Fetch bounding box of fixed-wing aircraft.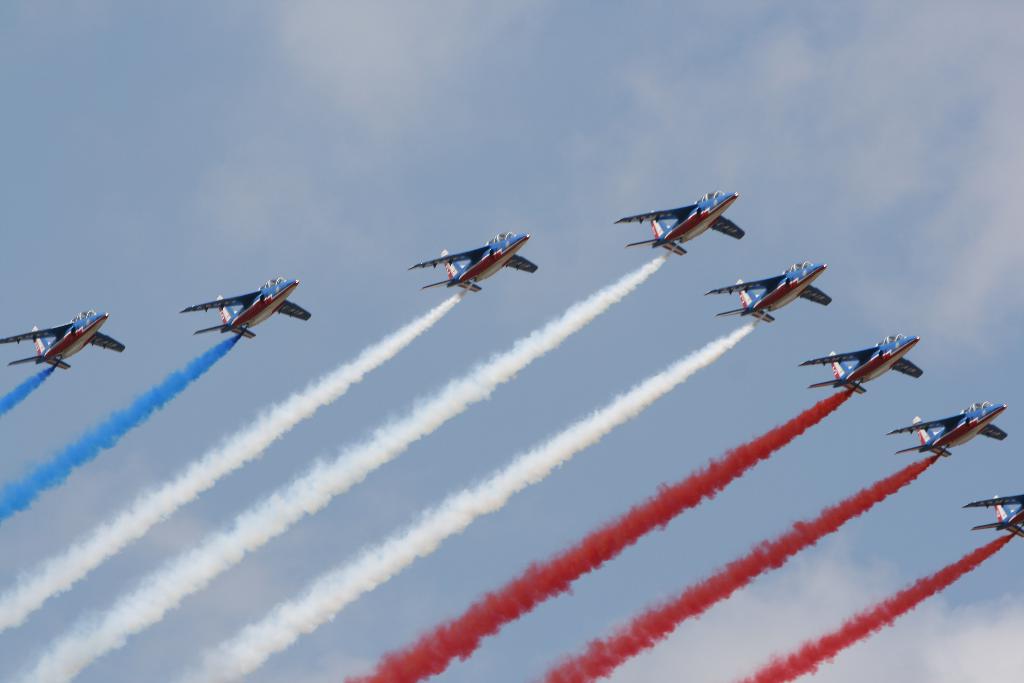
Bbox: (x1=797, y1=335, x2=922, y2=394).
